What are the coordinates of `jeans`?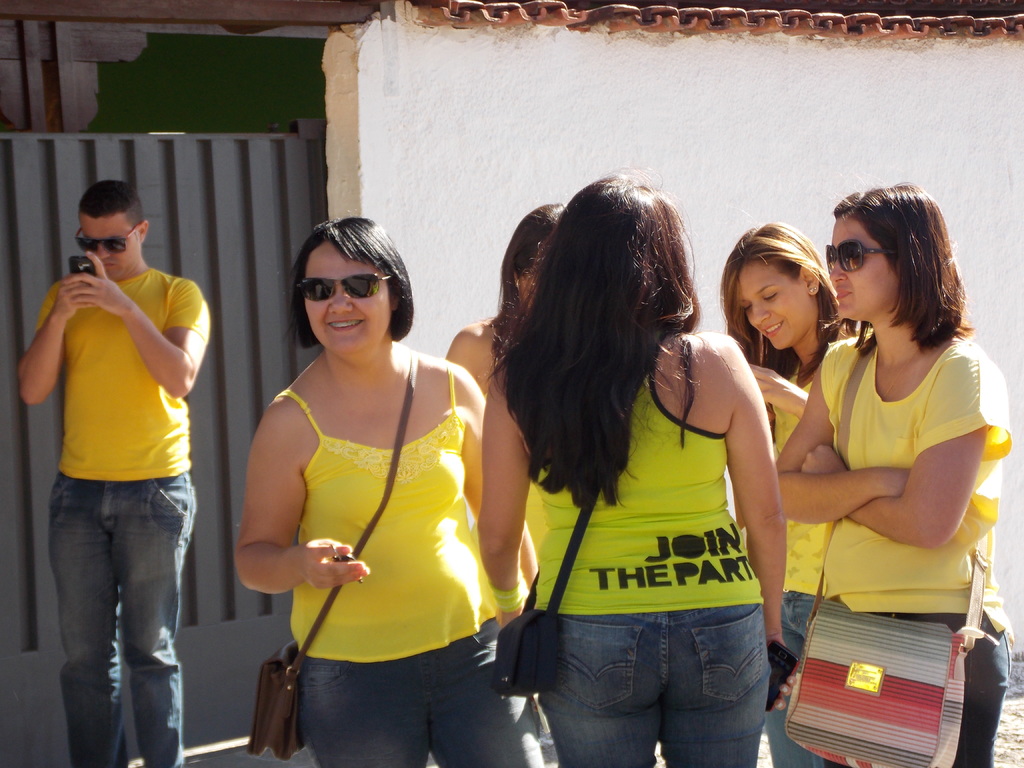
region(886, 610, 1010, 767).
